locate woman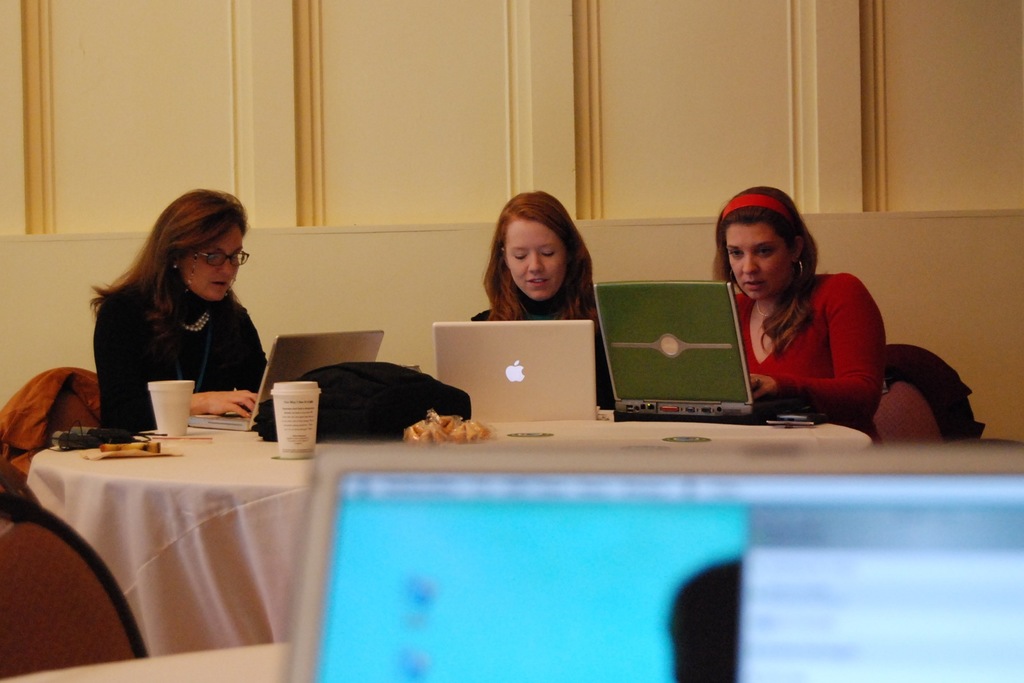
469 192 613 407
